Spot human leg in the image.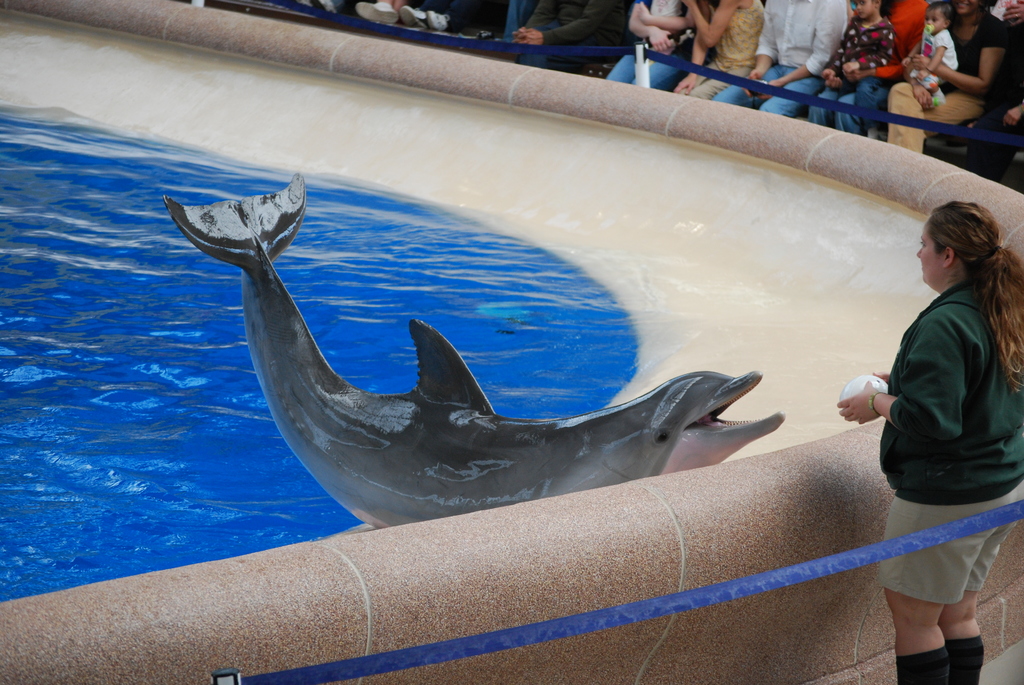
human leg found at <region>891, 484, 1021, 684</region>.
